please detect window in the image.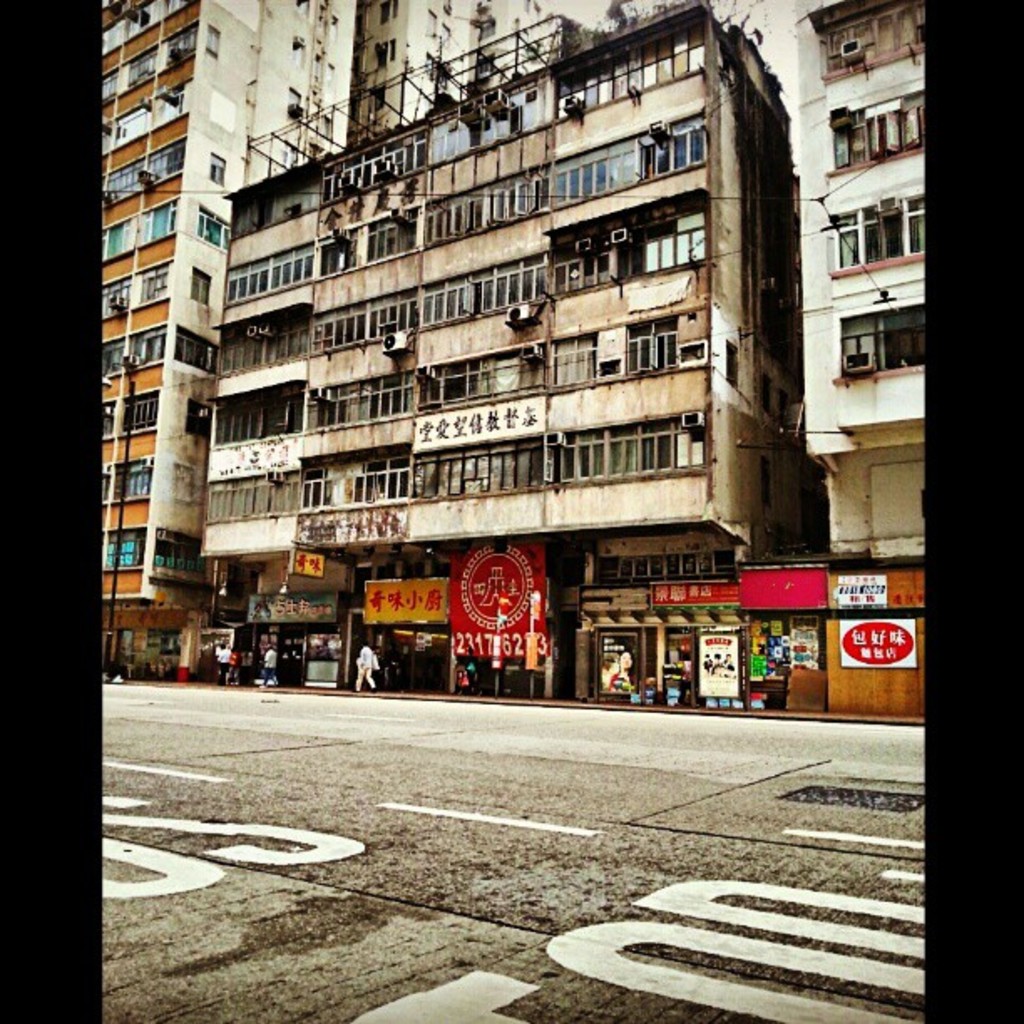
BBox(172, 328, 214, 373).
